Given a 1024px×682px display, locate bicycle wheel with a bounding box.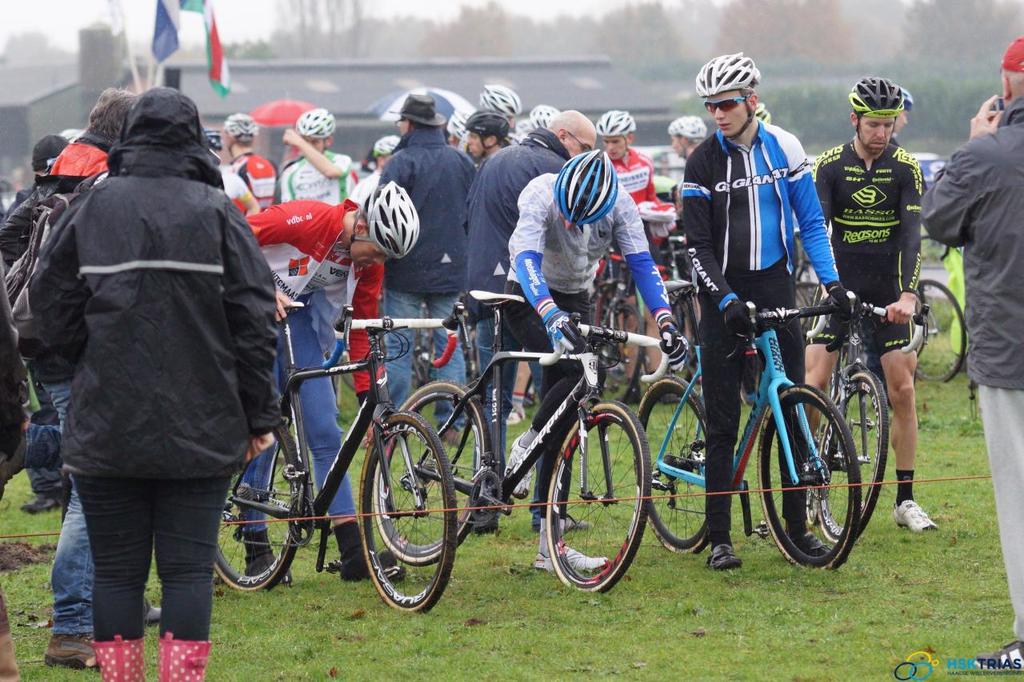
Located: <box>916,277,963,383</box>.
